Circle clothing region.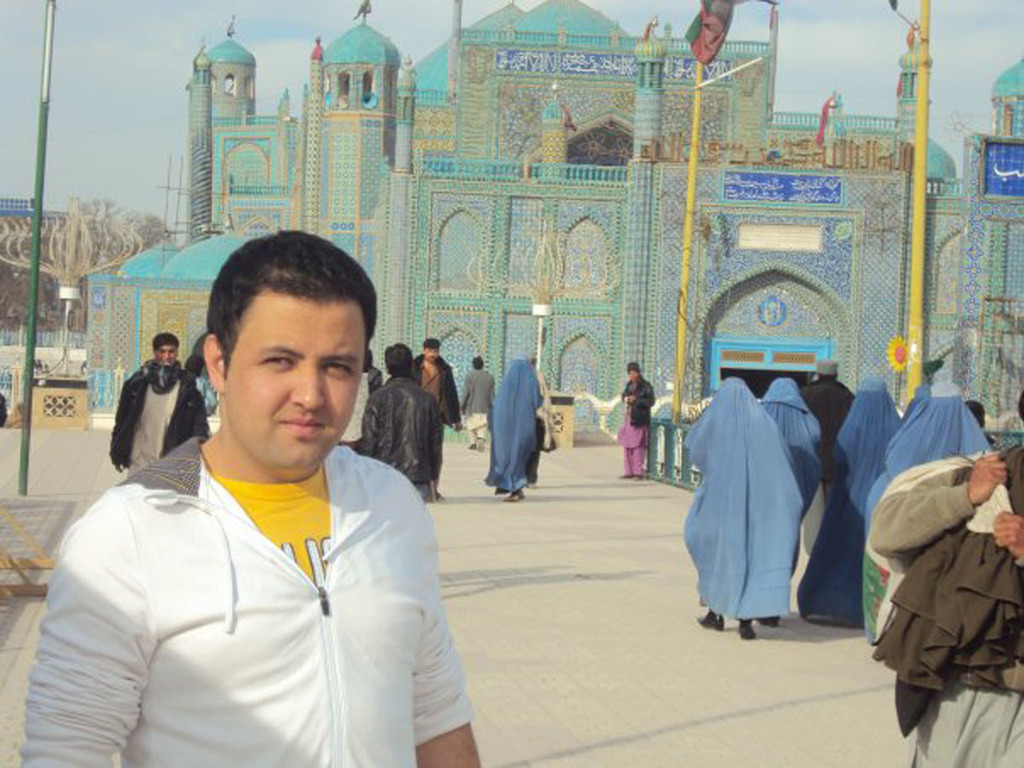
Region: <region>806, 358, 861, 445</region>.
